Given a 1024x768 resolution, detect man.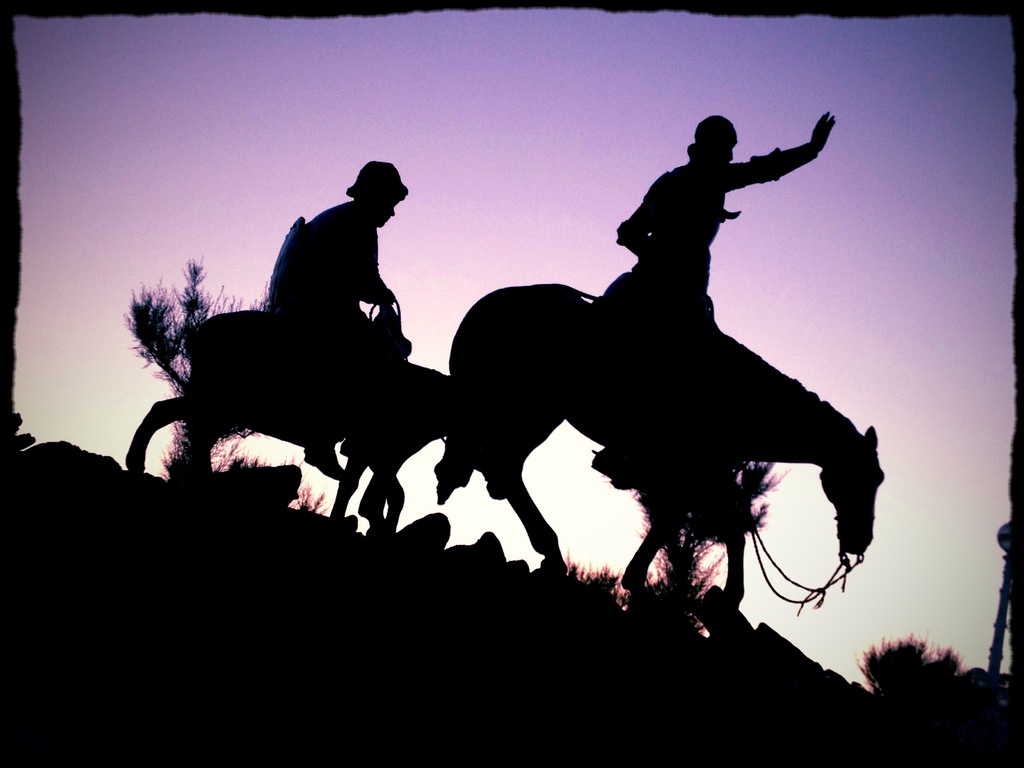
bbox(584, 104, 837, 326).
